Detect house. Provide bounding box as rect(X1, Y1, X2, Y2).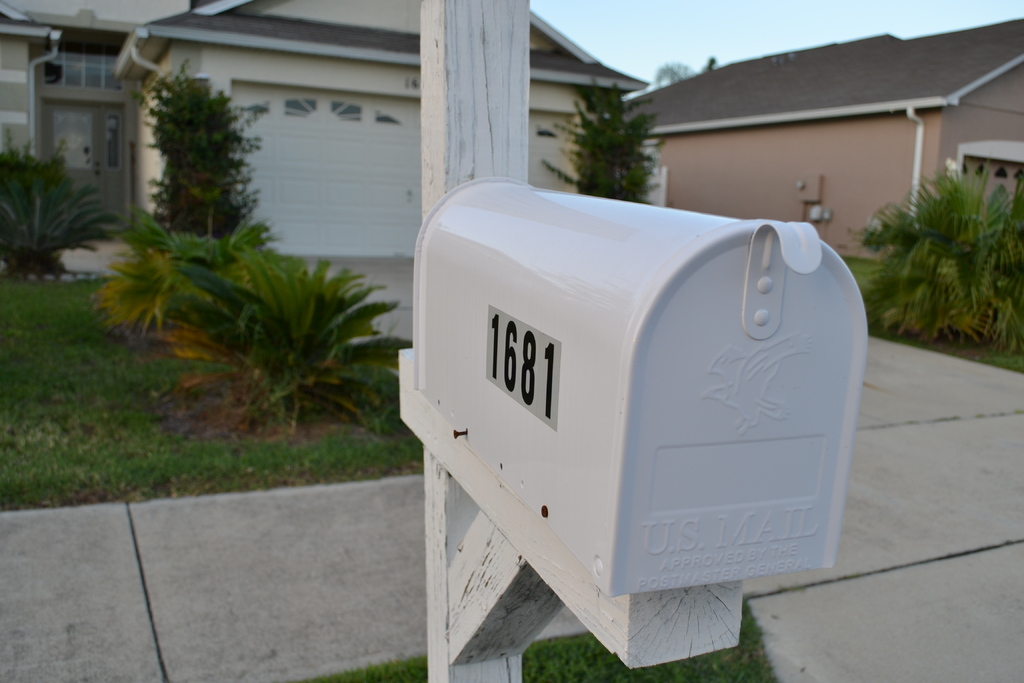
rect(0, 0, 140, 238).
